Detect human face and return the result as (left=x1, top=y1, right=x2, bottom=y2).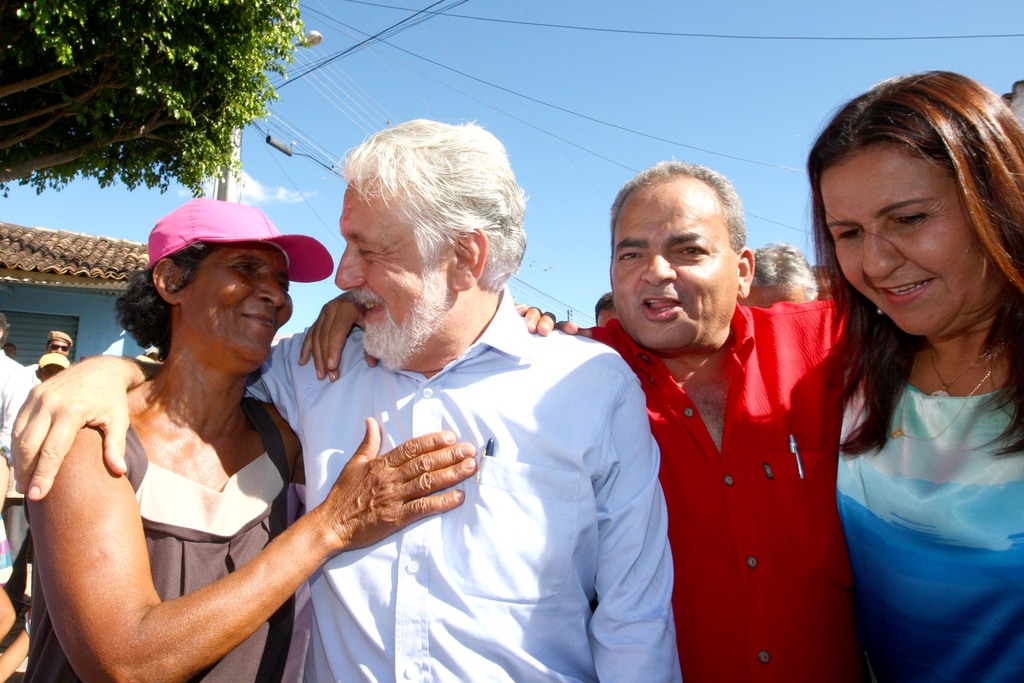
(left=39, top=363, right=63, bottom=384).
